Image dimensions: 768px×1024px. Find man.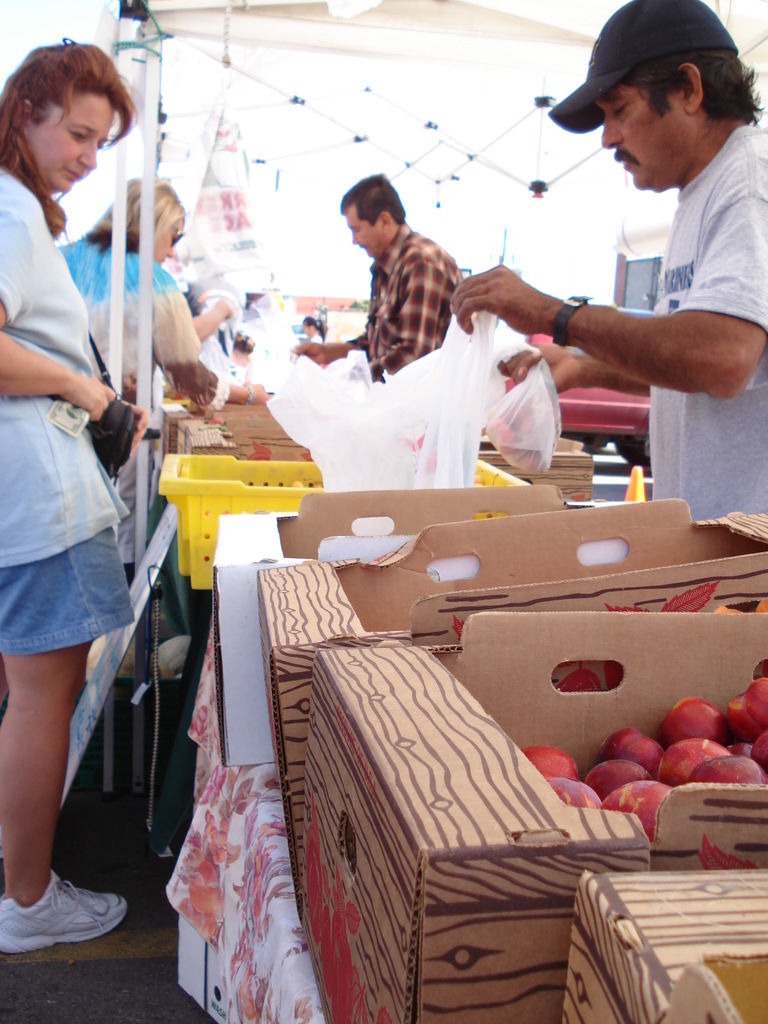
(566, 0, 767, 551).
